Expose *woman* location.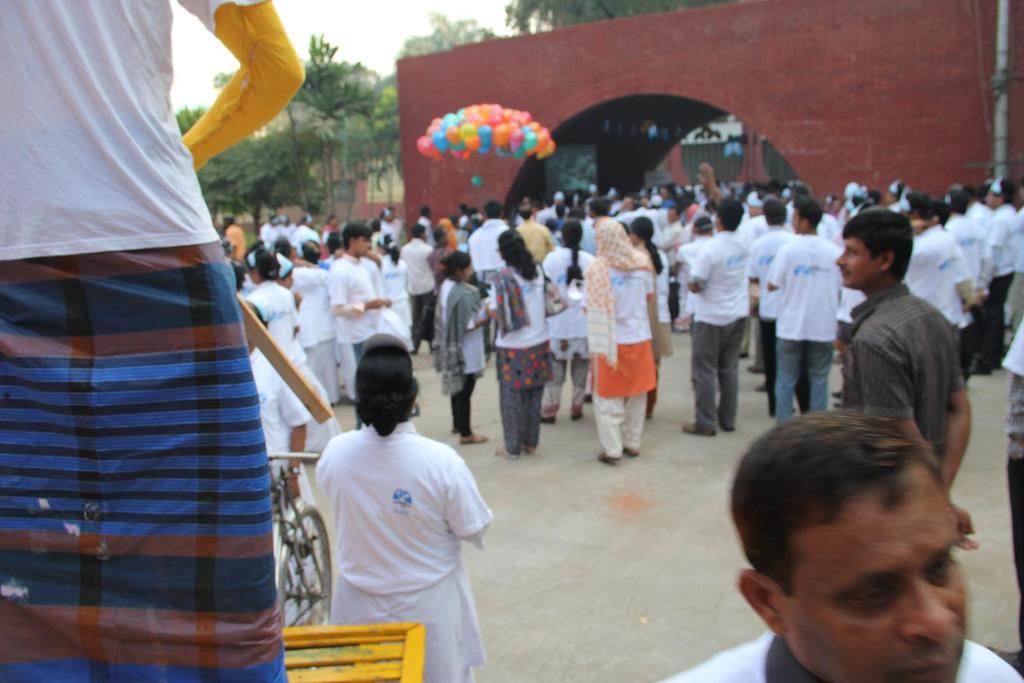
Exposed at 298,335,499,682.
